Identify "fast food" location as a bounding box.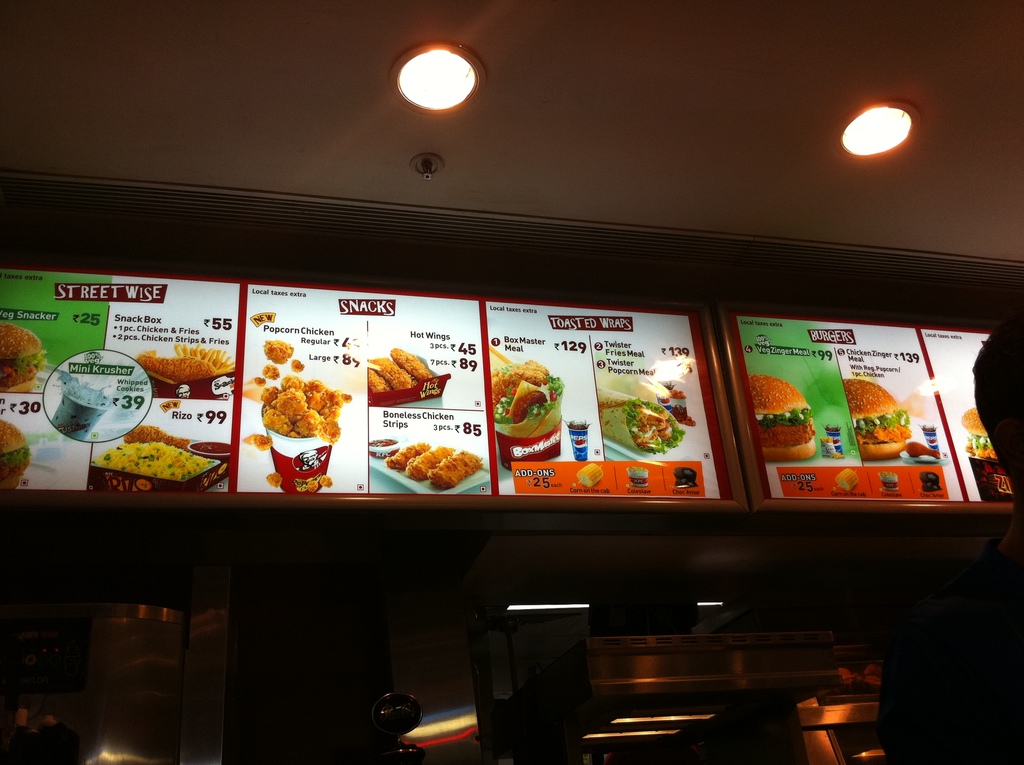
(x1=308, y1=480, x2=319, y2=493).
